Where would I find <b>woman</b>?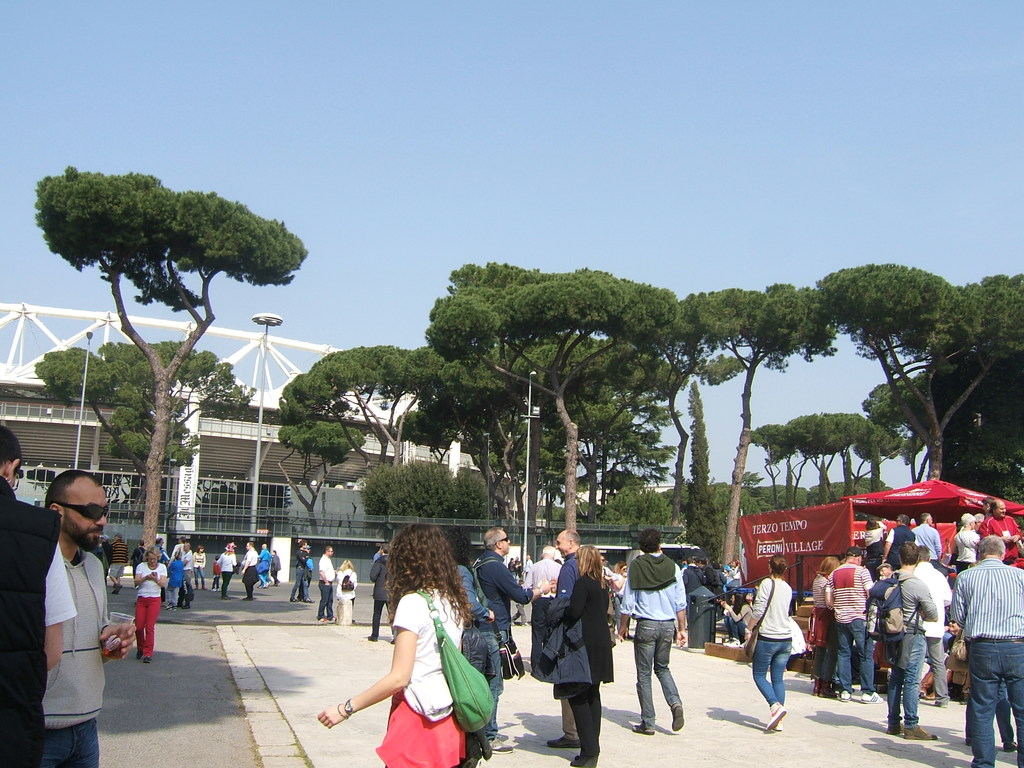
At bbox=[448, 524, 494, 625].
